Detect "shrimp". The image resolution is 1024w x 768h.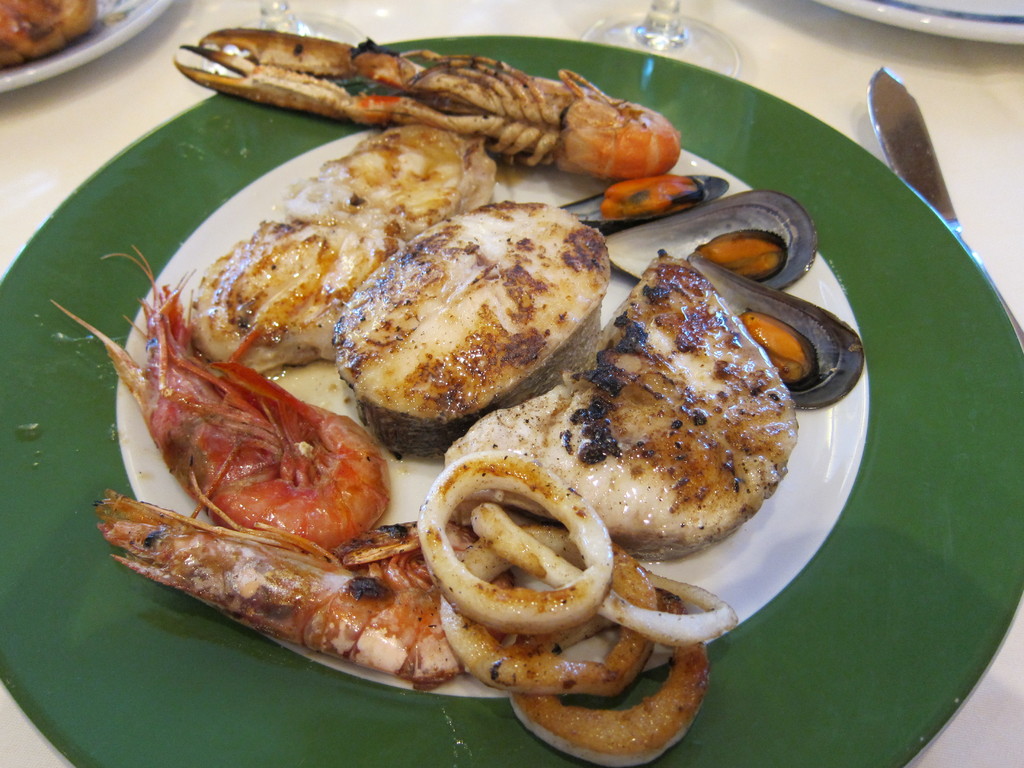
locate(47, 242, 392, 553).
